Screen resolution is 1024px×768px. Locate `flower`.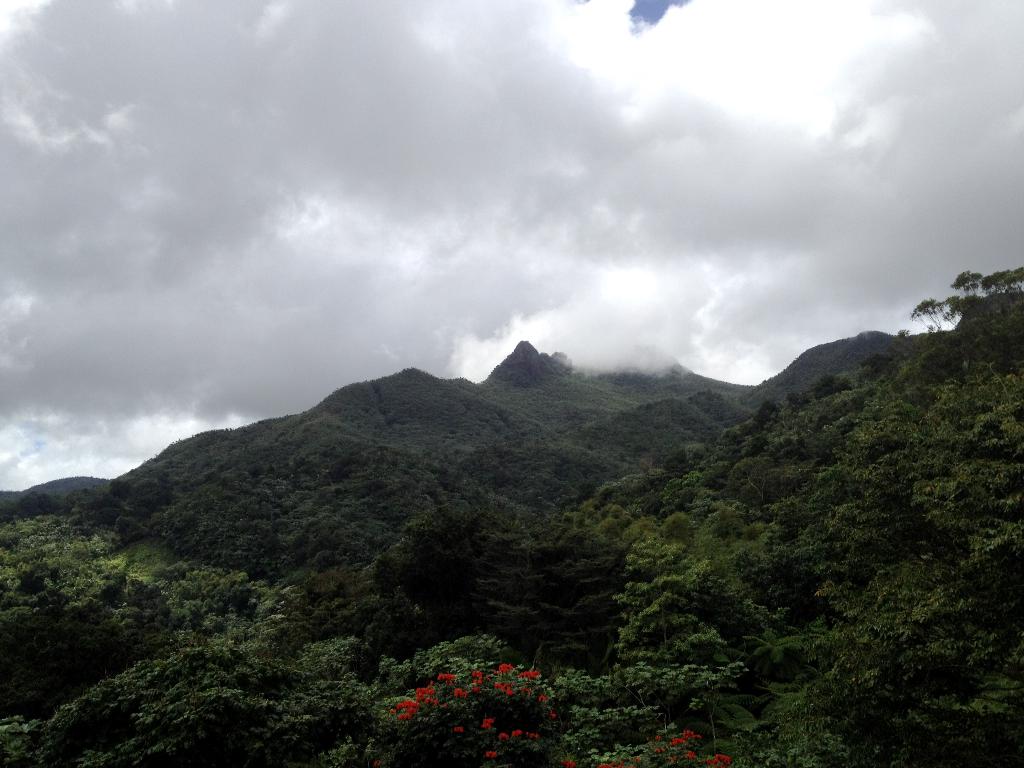
454,688,465,698.
